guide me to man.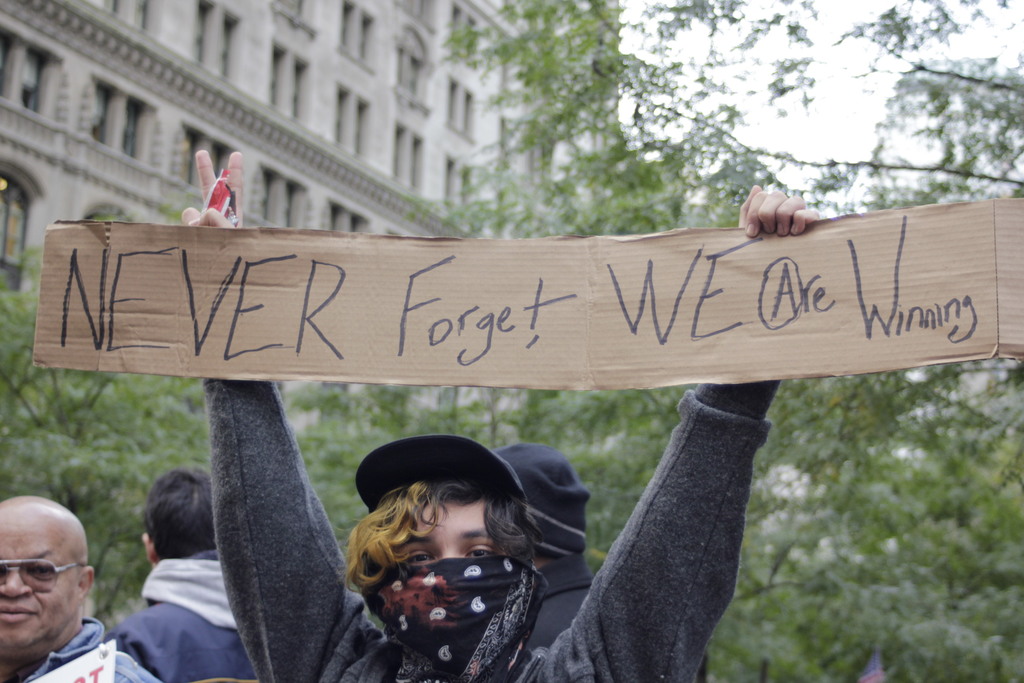
Guidance: [185,151,817,682].
